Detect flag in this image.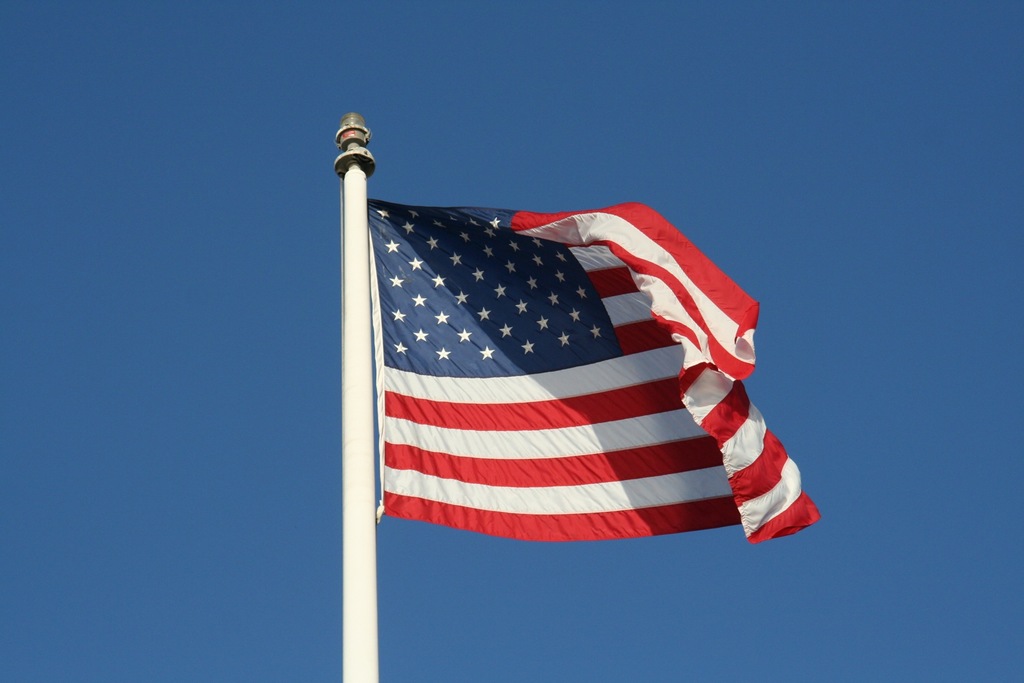
Detection: <region>365, 198, 820, 544</region>.
